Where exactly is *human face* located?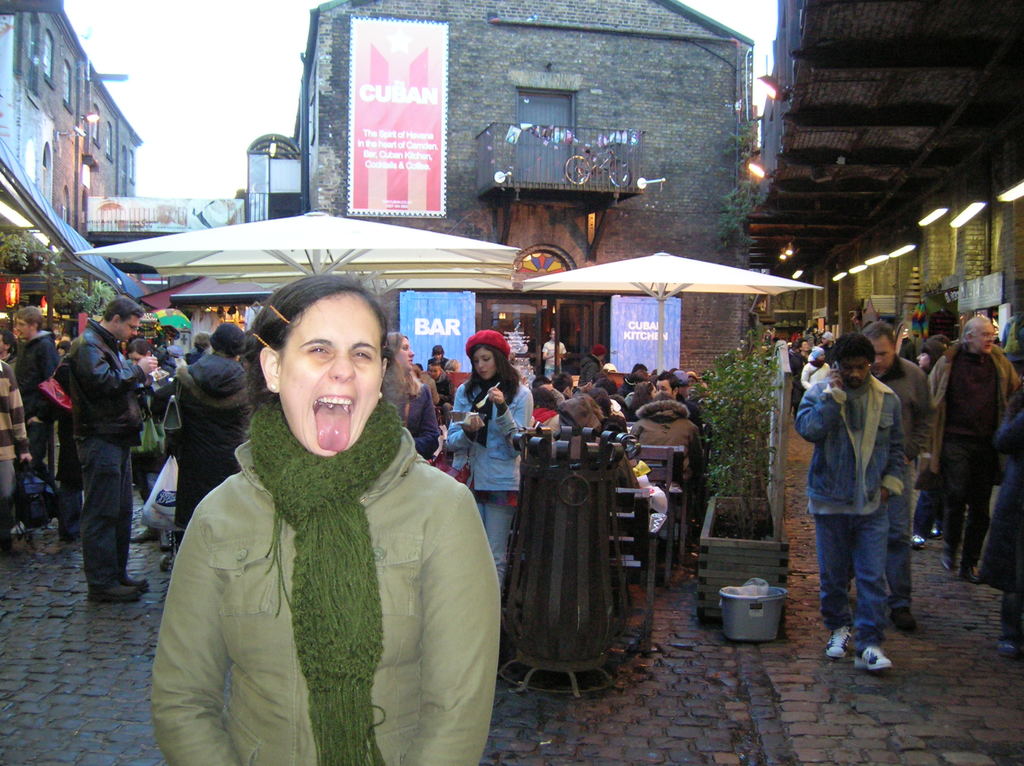
Its bounding box is (110, 314, 138, 343).
